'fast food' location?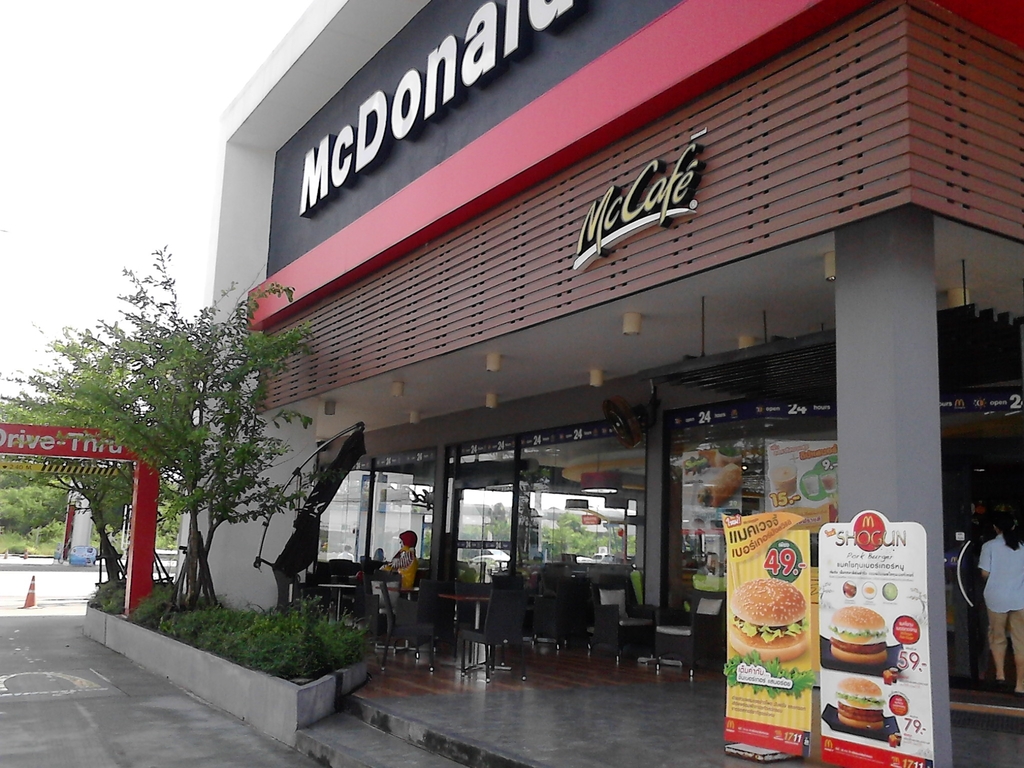
x1=835, y1=676, x2=886, y2=732
